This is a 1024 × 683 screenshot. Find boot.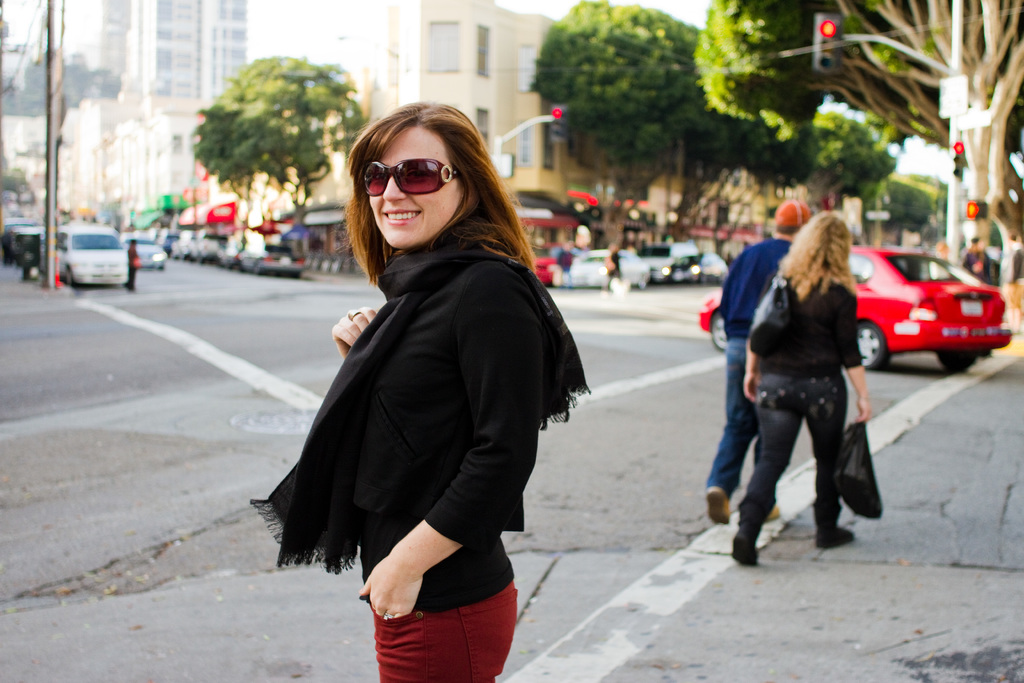
Bounding box: l=813, t=504, r=854, b=550.
